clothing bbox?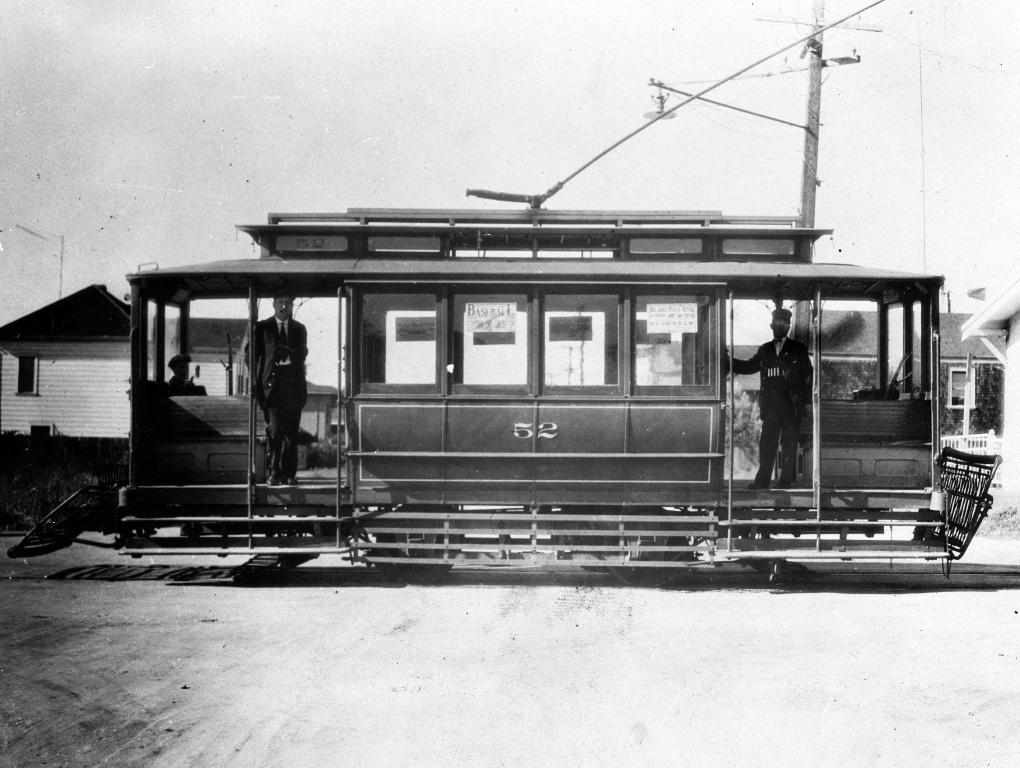
(734,340,812,478)
